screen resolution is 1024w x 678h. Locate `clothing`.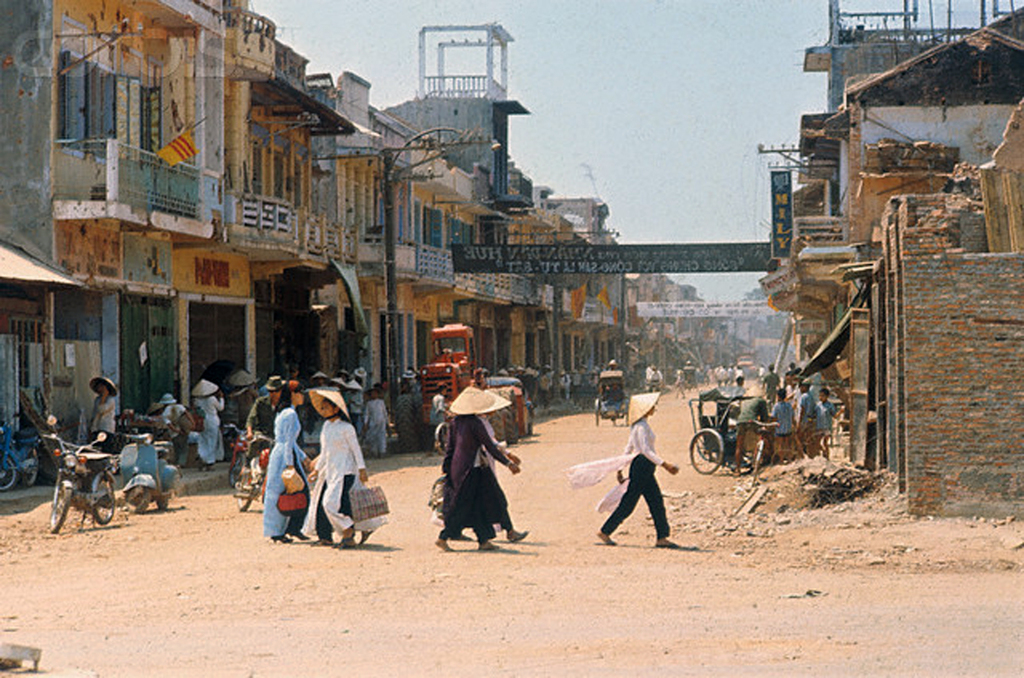
Rect(395, 394, 416, 447).
